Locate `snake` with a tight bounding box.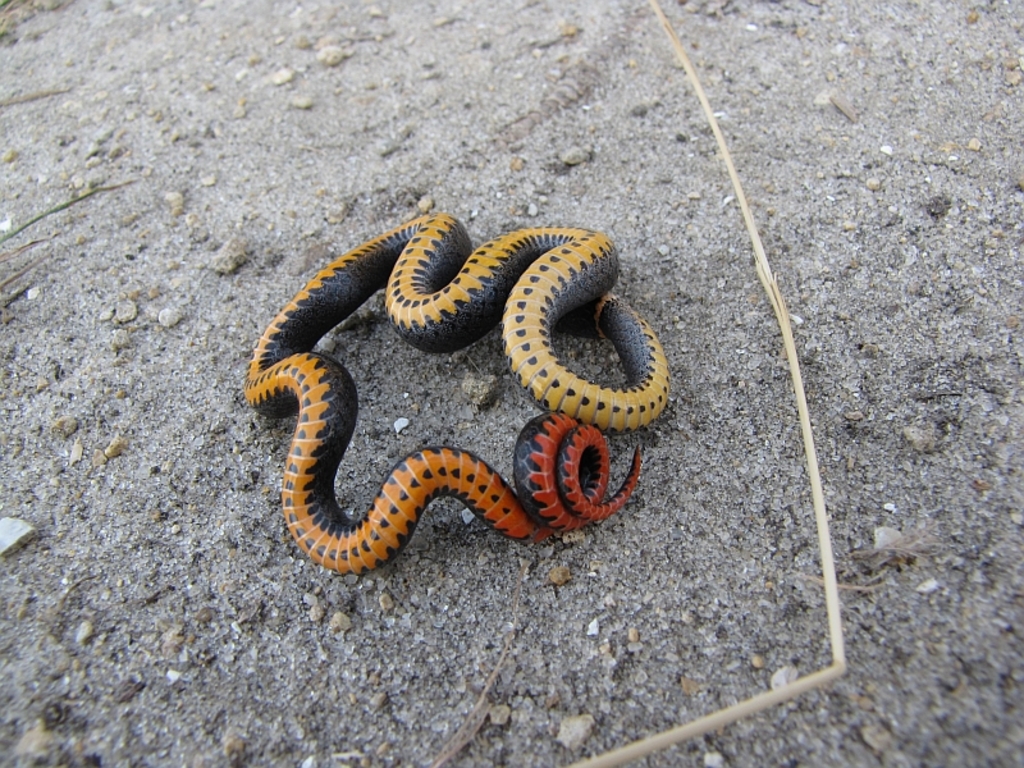
l=246, t=210, r=669, b=577.
